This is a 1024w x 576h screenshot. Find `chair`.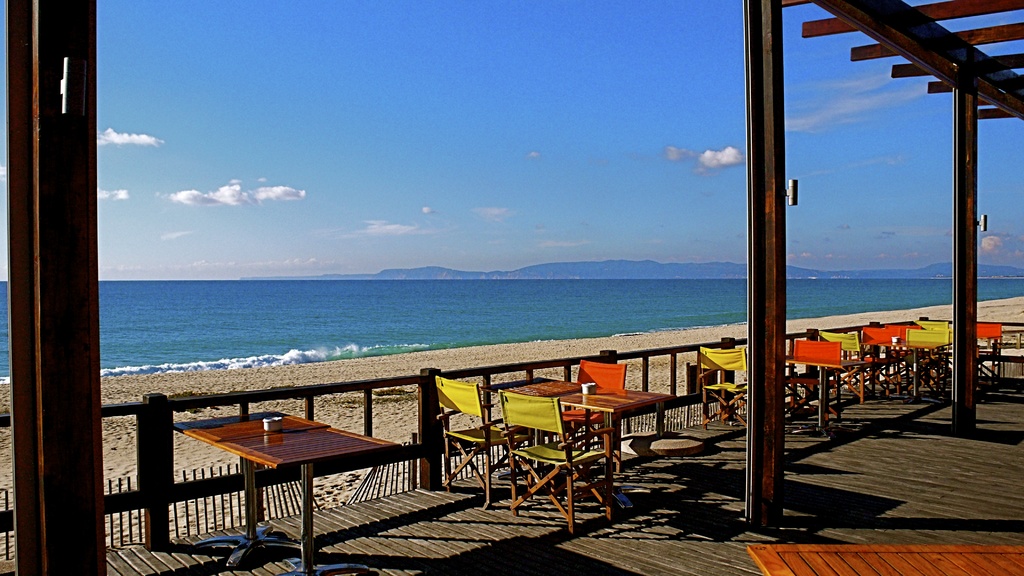
Bounding box: 858/324/908/391.
